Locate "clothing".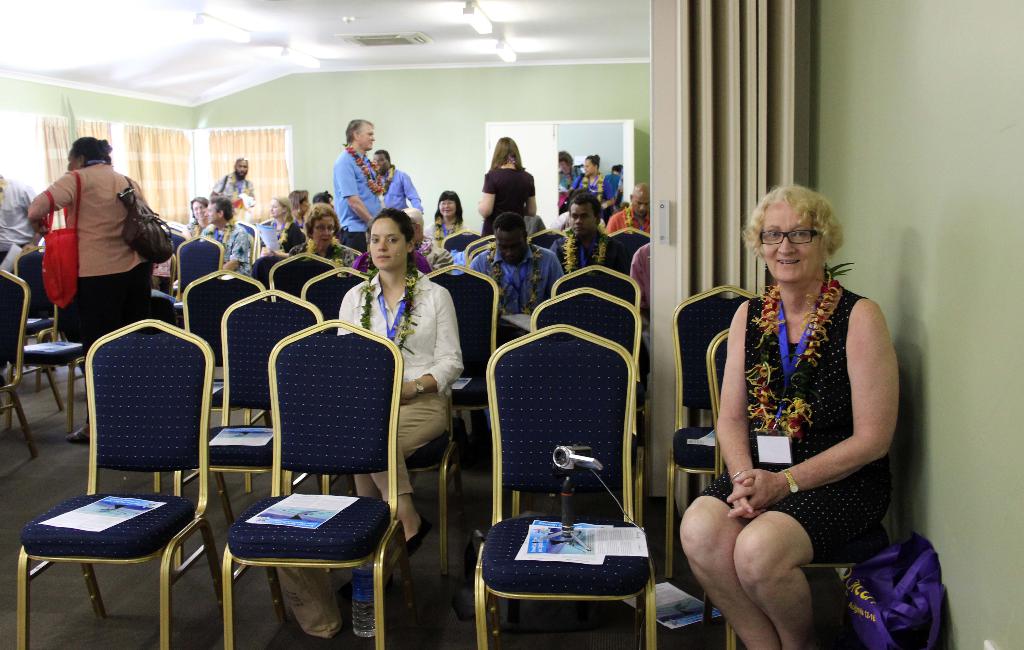
Bounding box: 542:225:614:276.
